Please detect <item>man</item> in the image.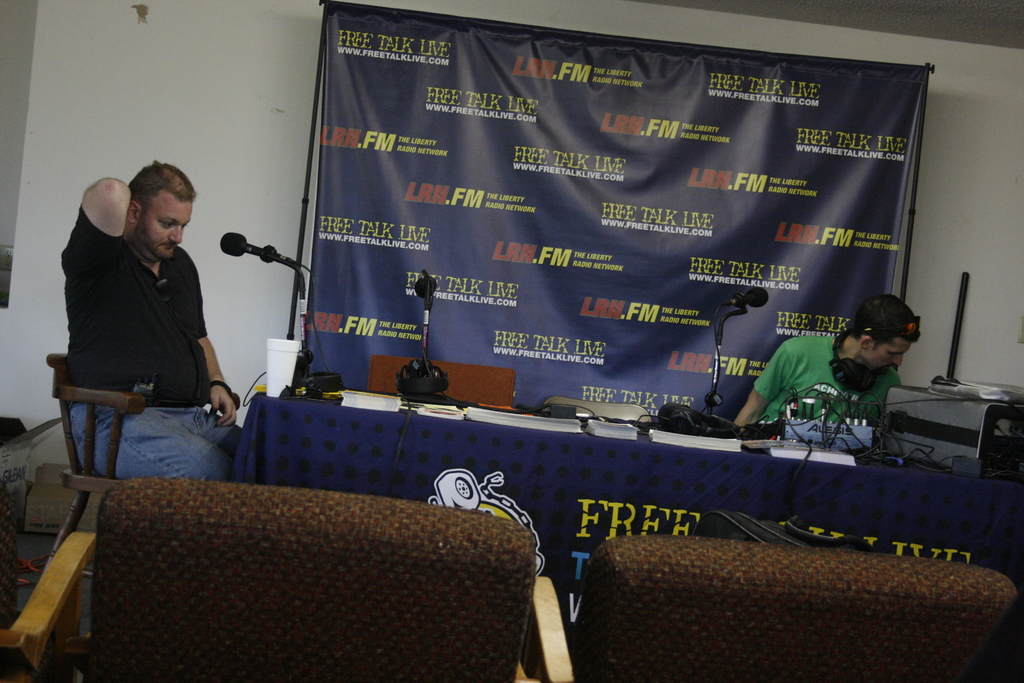
detection(53, 156, 255, 488).
